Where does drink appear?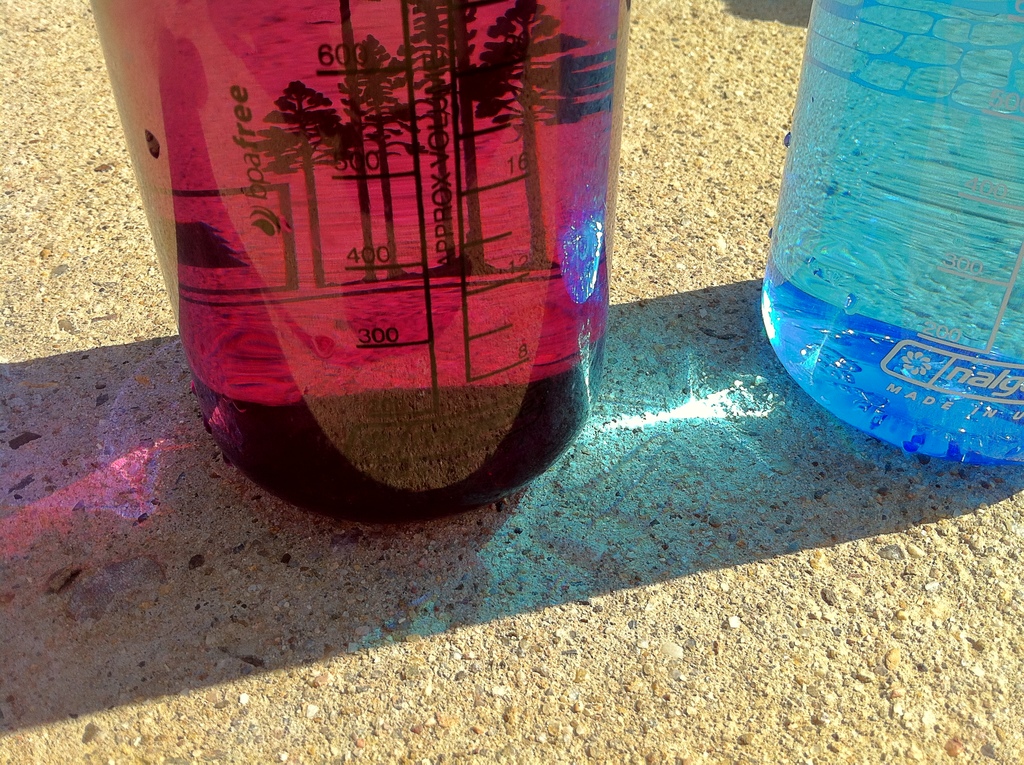
Appears at locate(764, 0, 1022, 468).
